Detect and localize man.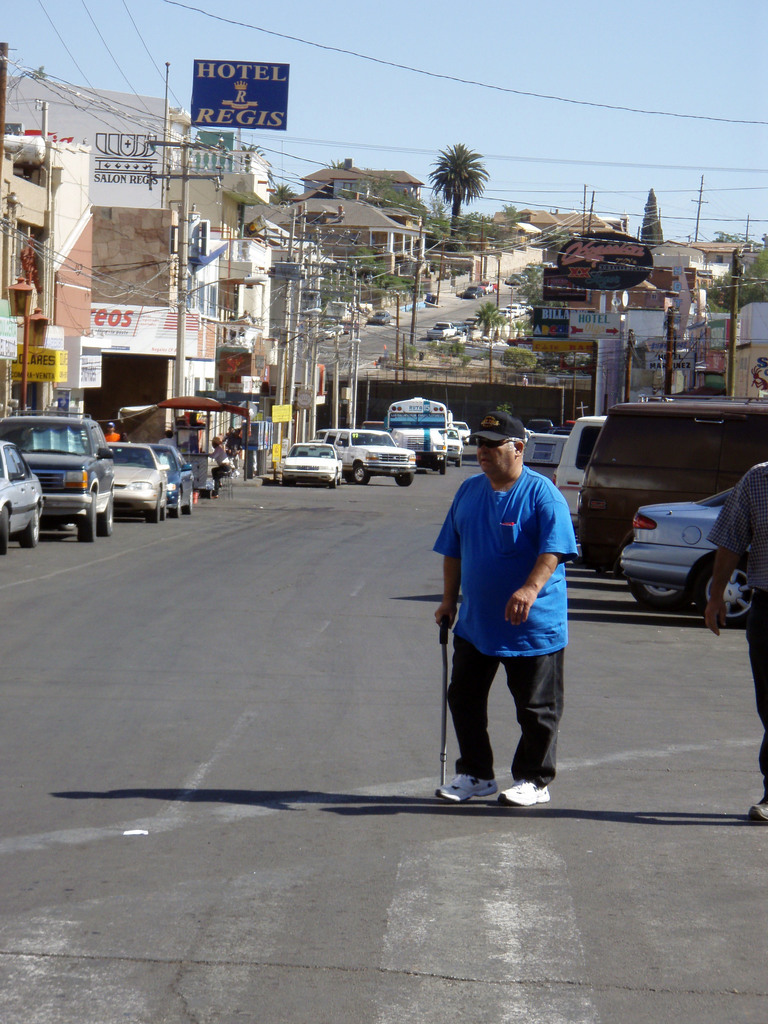
Localized at detection(161, 433, 179, 446).
